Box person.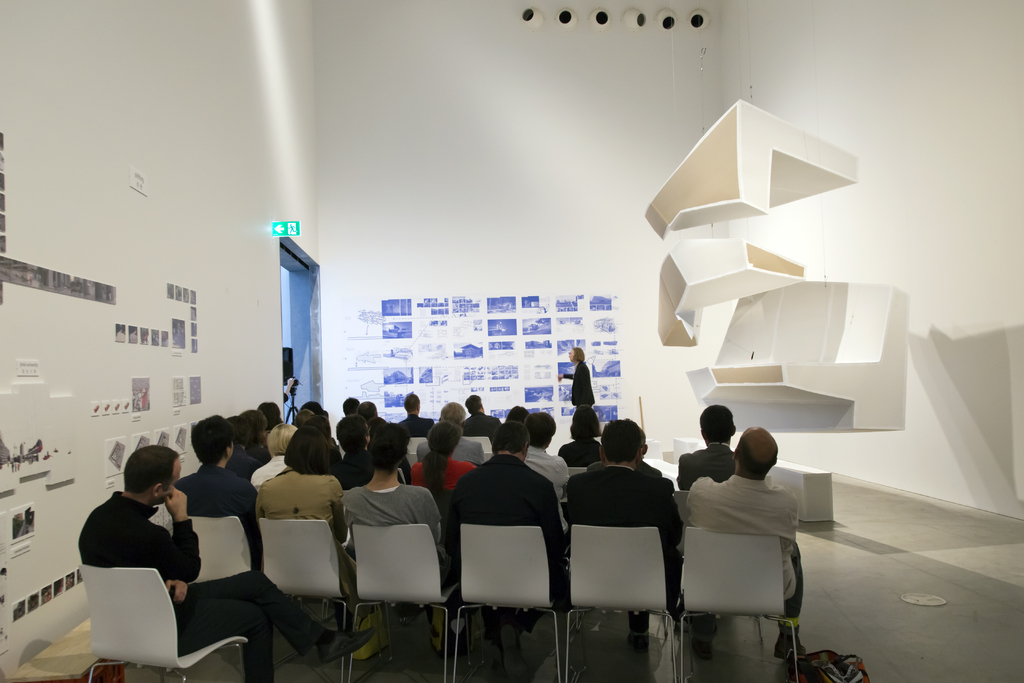
366, 416, 382, 430.
